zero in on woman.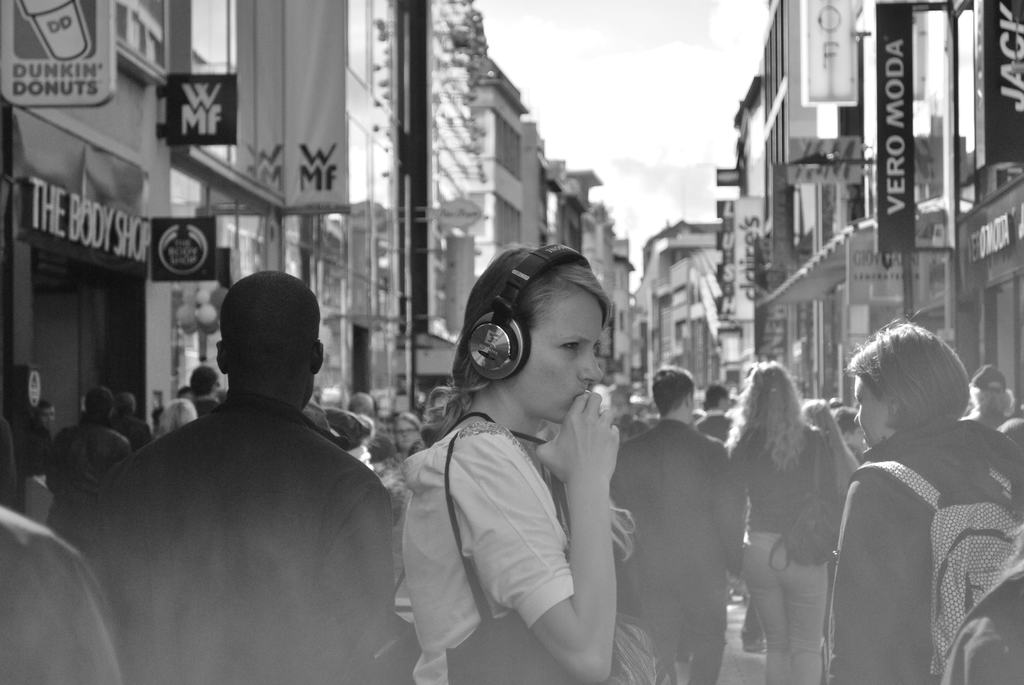
Zeroed in: 831/318/1023/684.
